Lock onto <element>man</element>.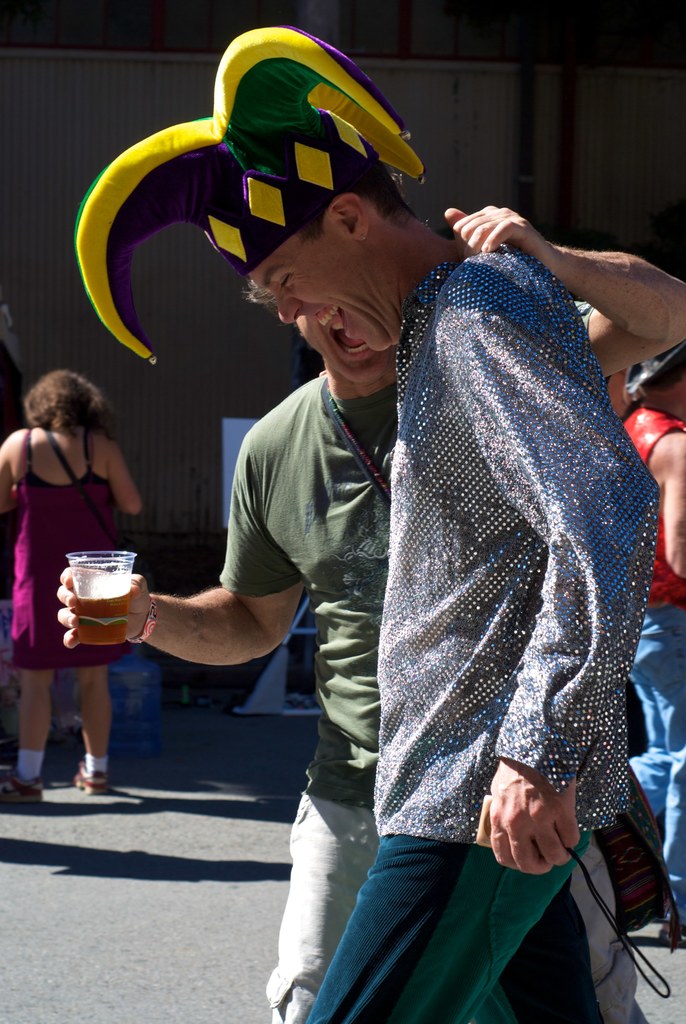
Locked: x1=54 y1=198 x2=685 y2=1023.
